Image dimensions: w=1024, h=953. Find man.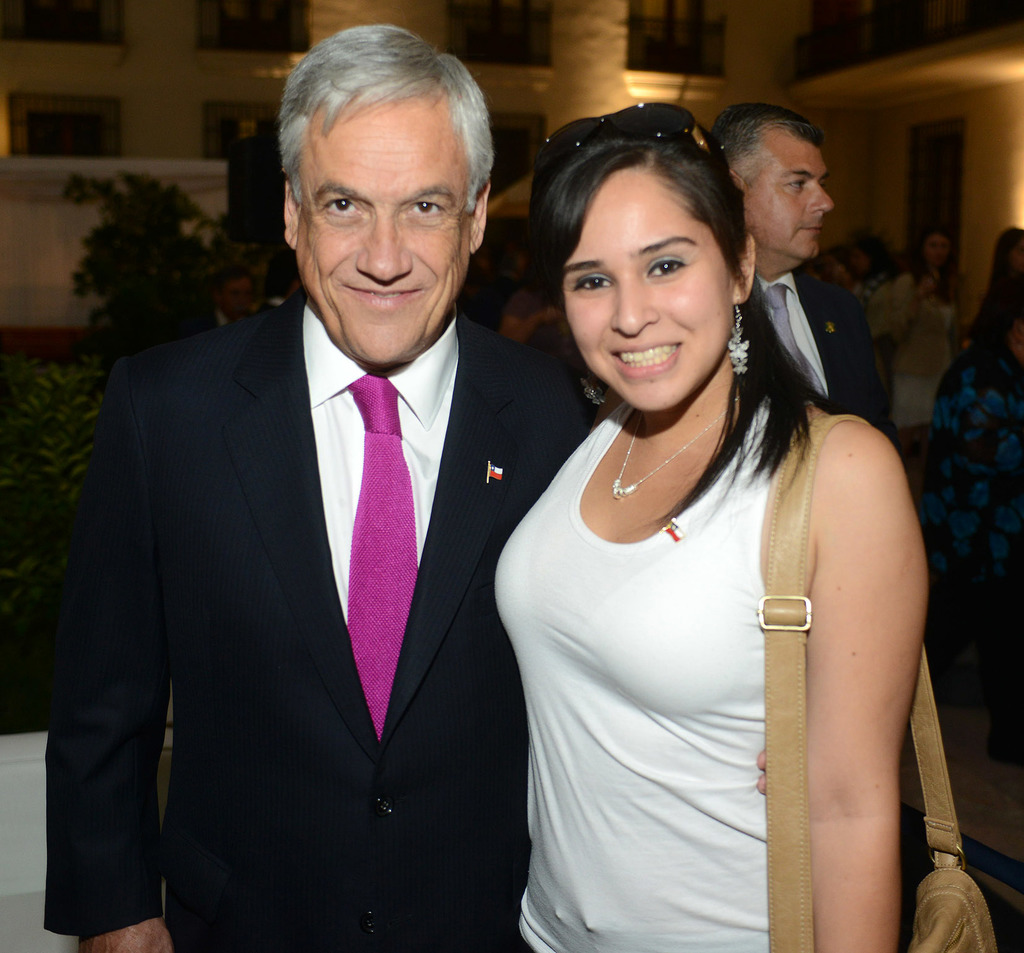
(left=47, top=38, right=585, bottom=952).
